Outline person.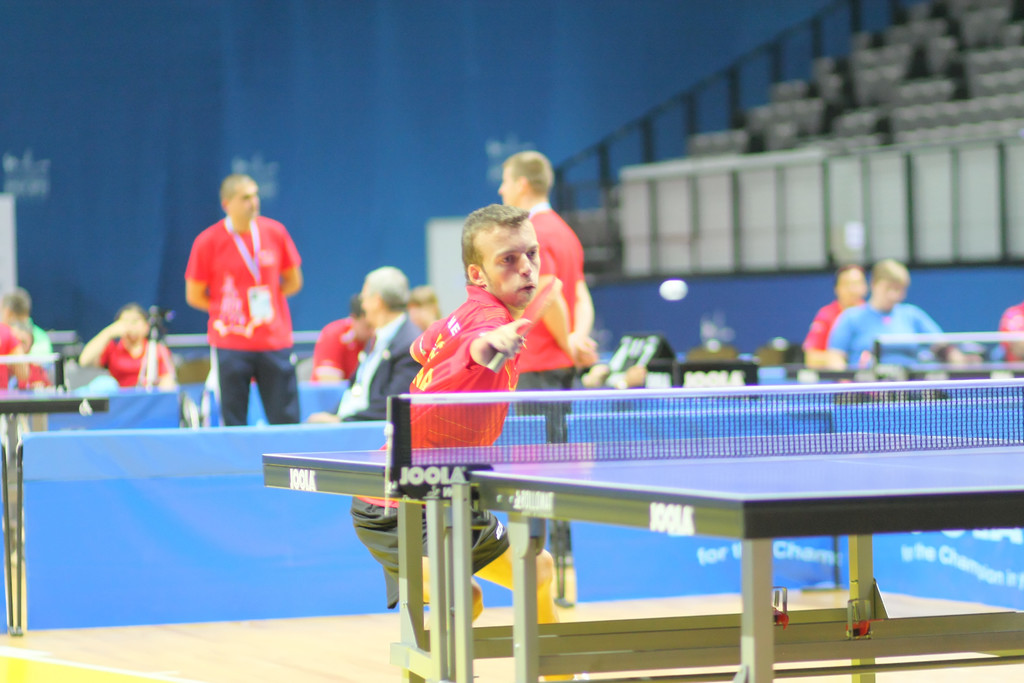
Outline: bbox=[492, 146, 596, 607].
